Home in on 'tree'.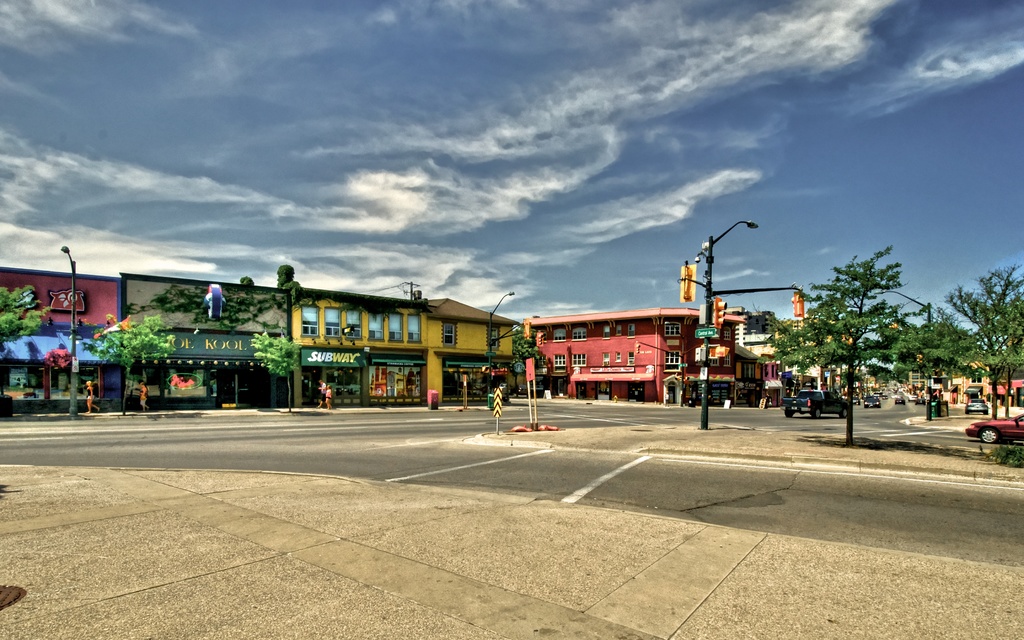
Homed in at <box>81,312,180,414</box>.
